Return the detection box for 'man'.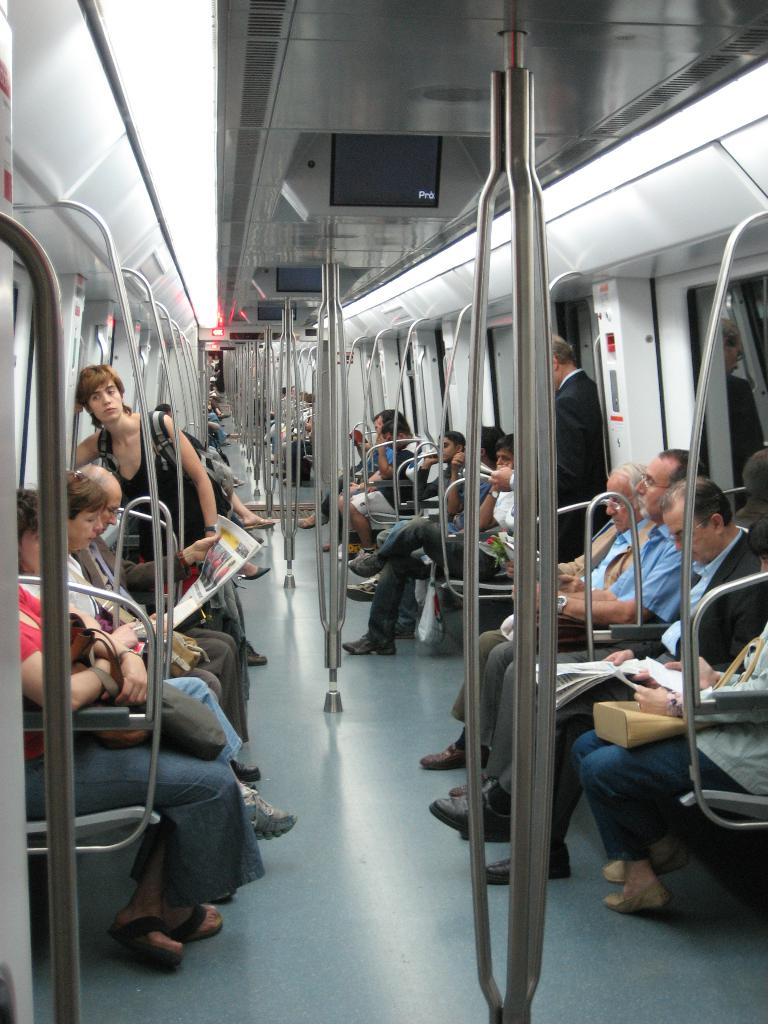
(left=349, top=407, right=400, bottom=495).
